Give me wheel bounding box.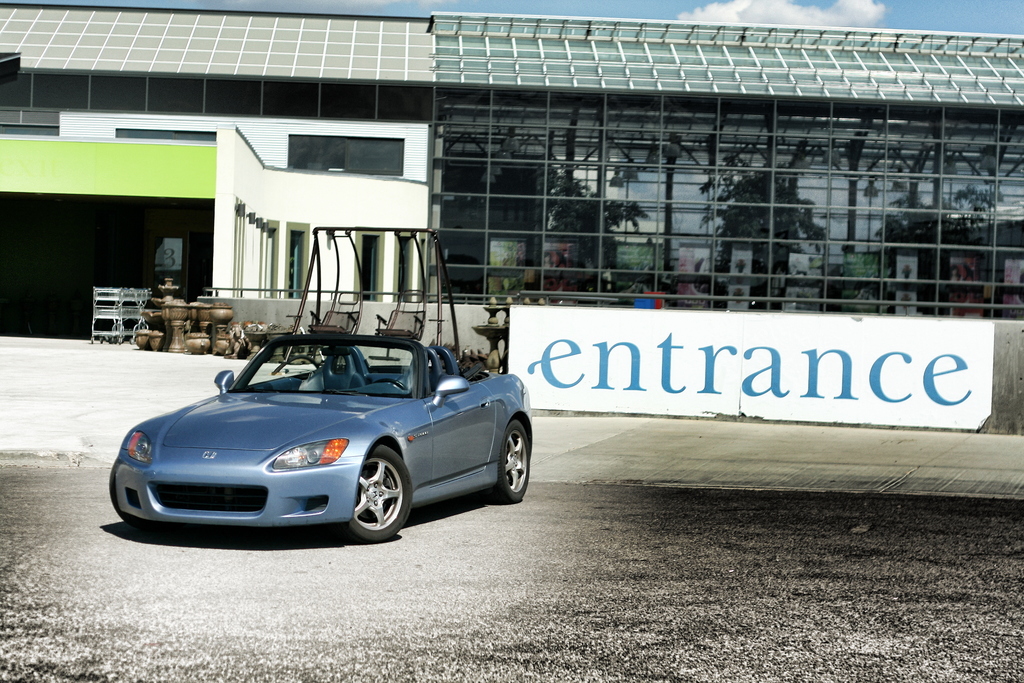
box(488, 420, 529, 503).
